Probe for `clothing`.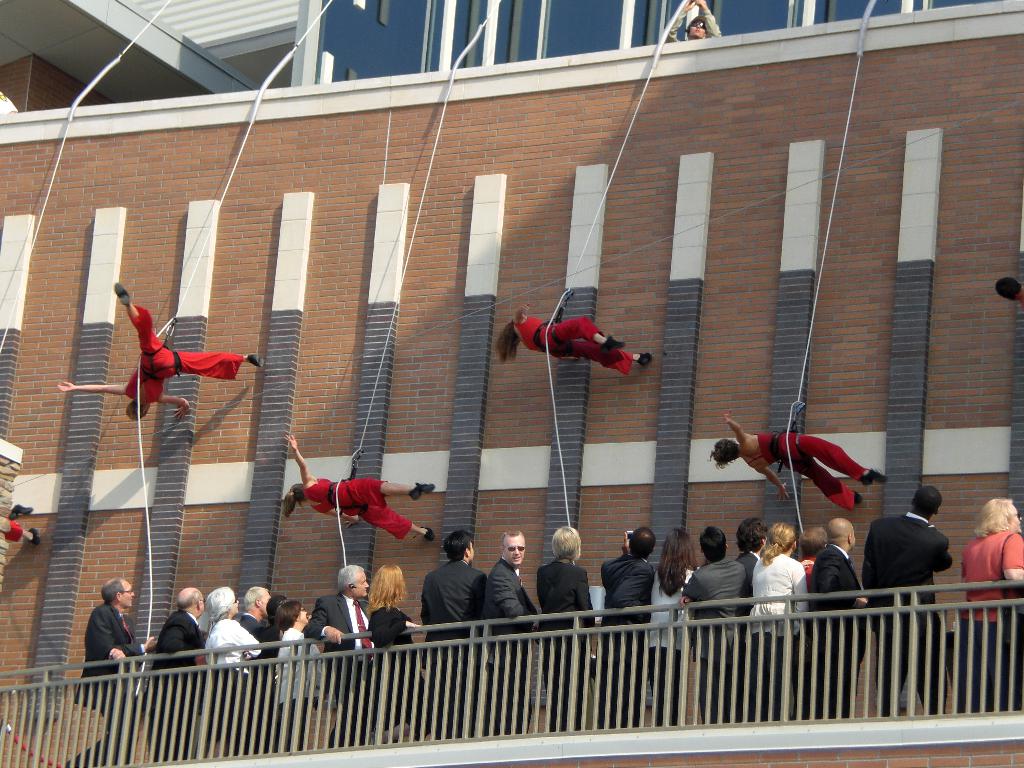
Probe result: 534, 549, 595, 736.
